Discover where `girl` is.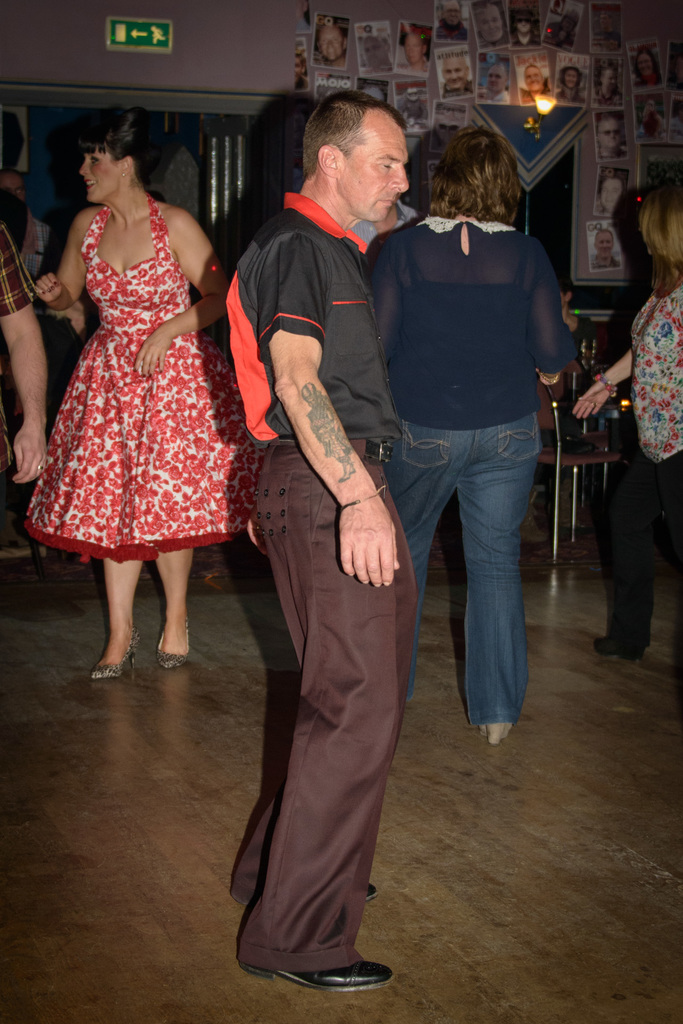
Discovered at locate(577, 179, 682, 662).
